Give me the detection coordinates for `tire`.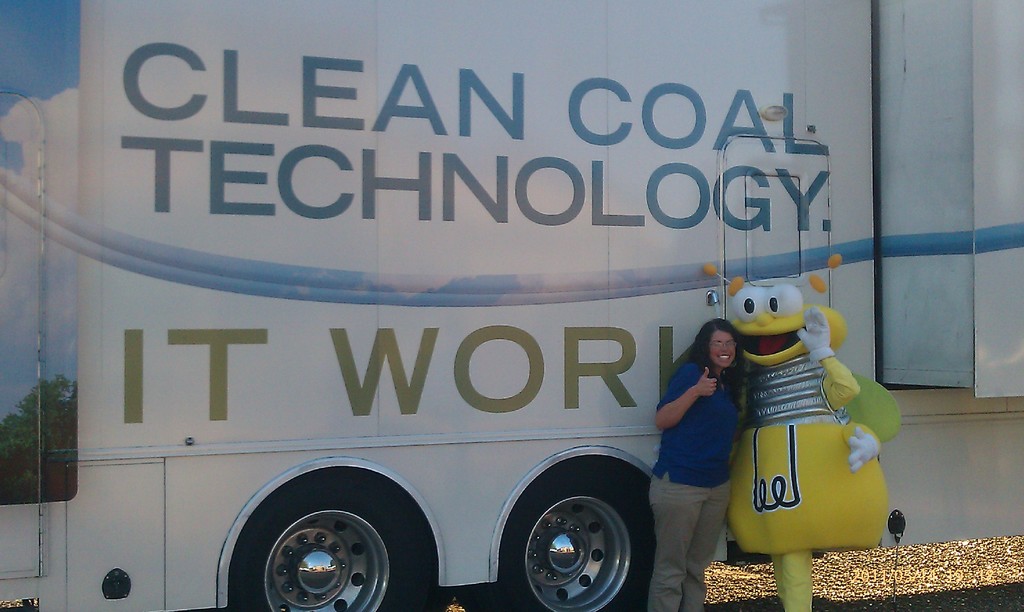
500, 467, 649, 606.
